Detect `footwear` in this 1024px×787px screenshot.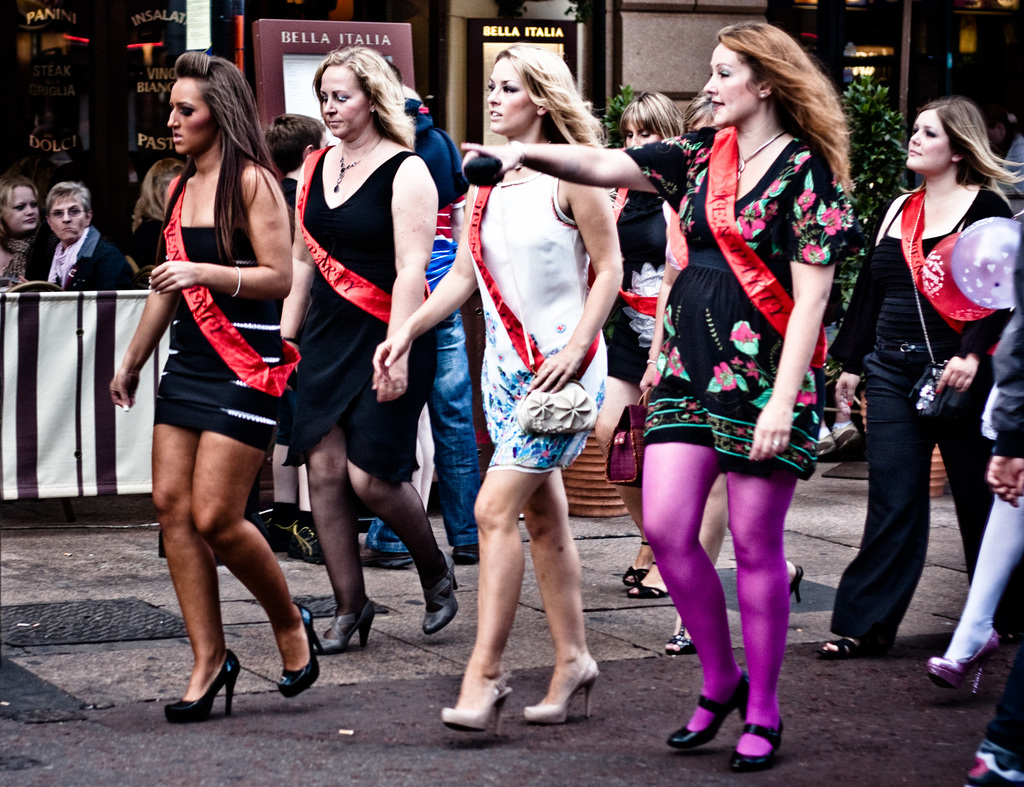
Detection: crop(663, 669, 782, 771).
